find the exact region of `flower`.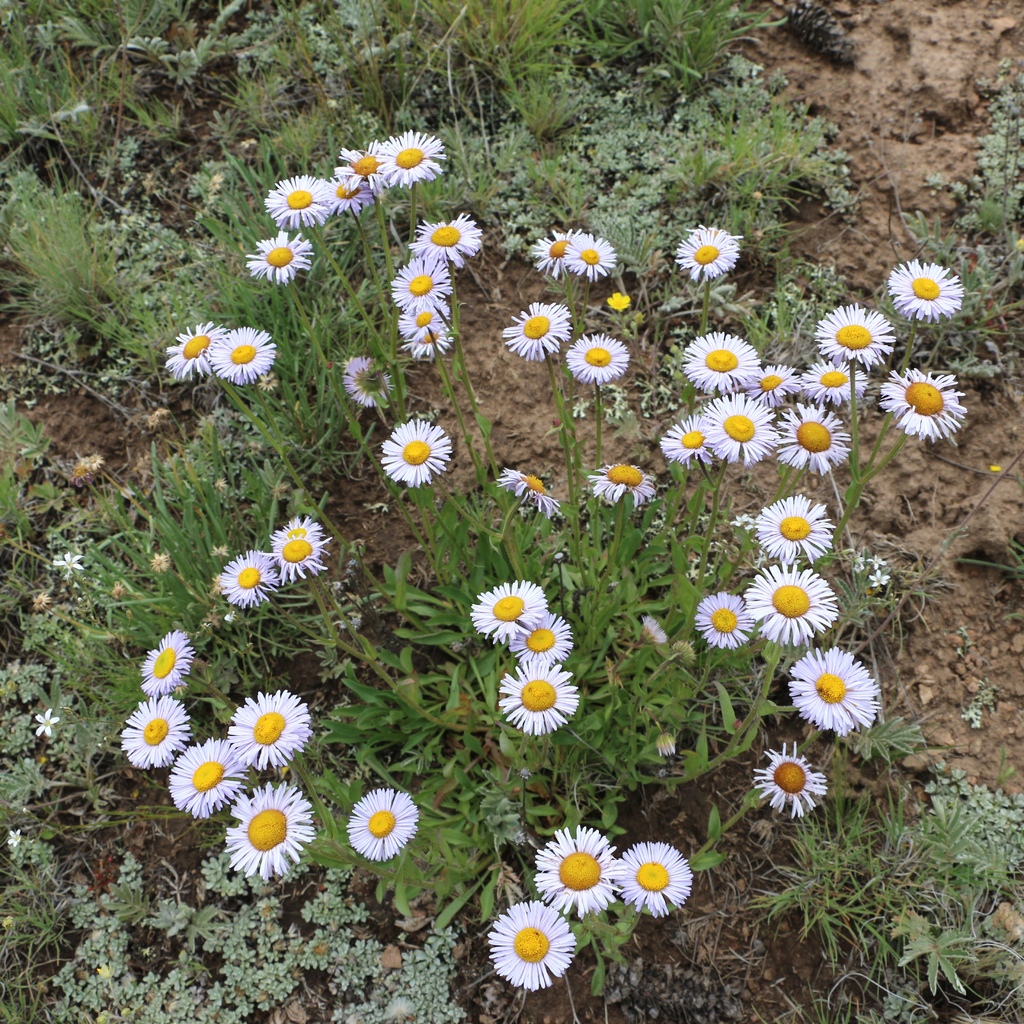
Exact region: {"left": 496, "top": 465, "right": 559, "bottom": 527}.
